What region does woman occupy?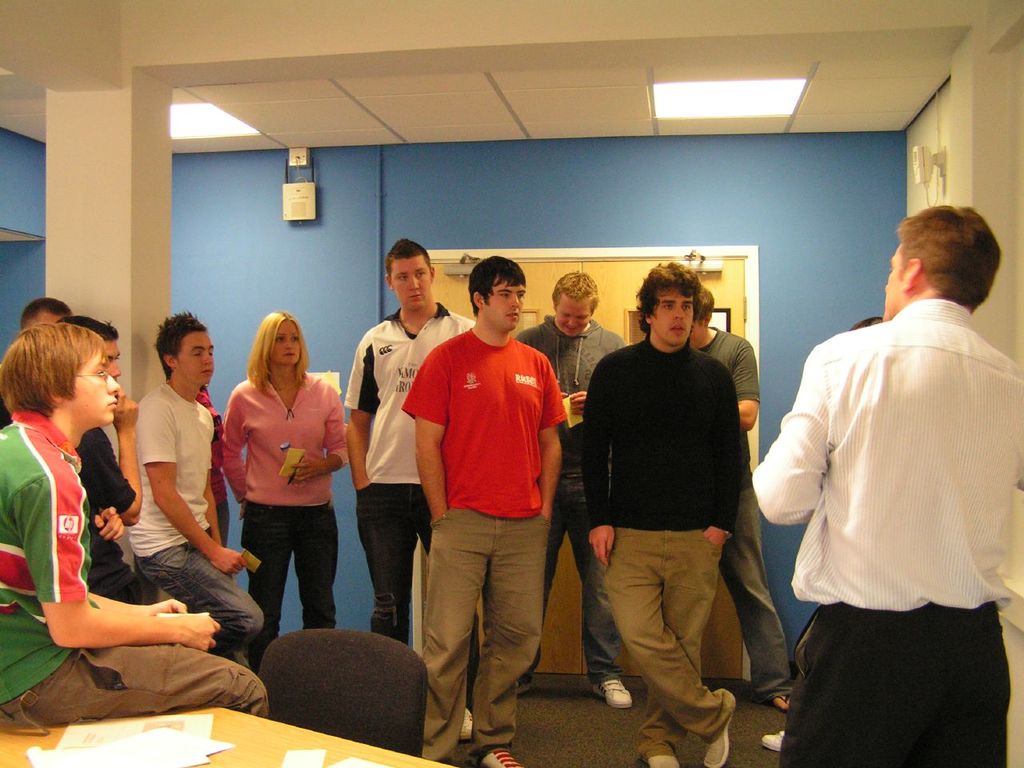
rect(206, 315, 336, 664).
